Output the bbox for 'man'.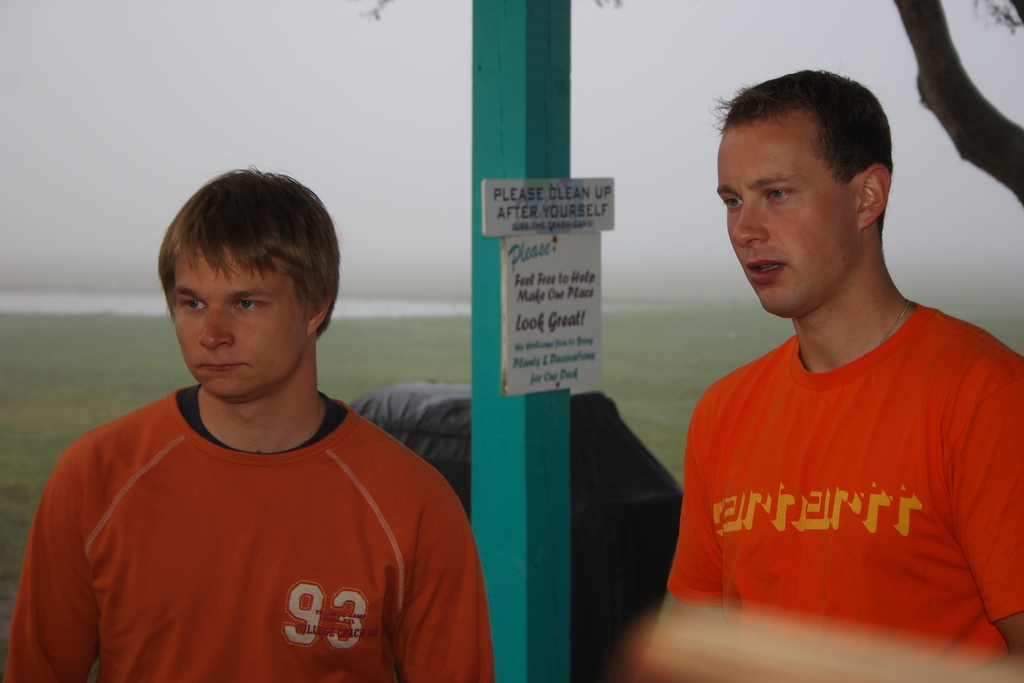
(4,160,494,682).
